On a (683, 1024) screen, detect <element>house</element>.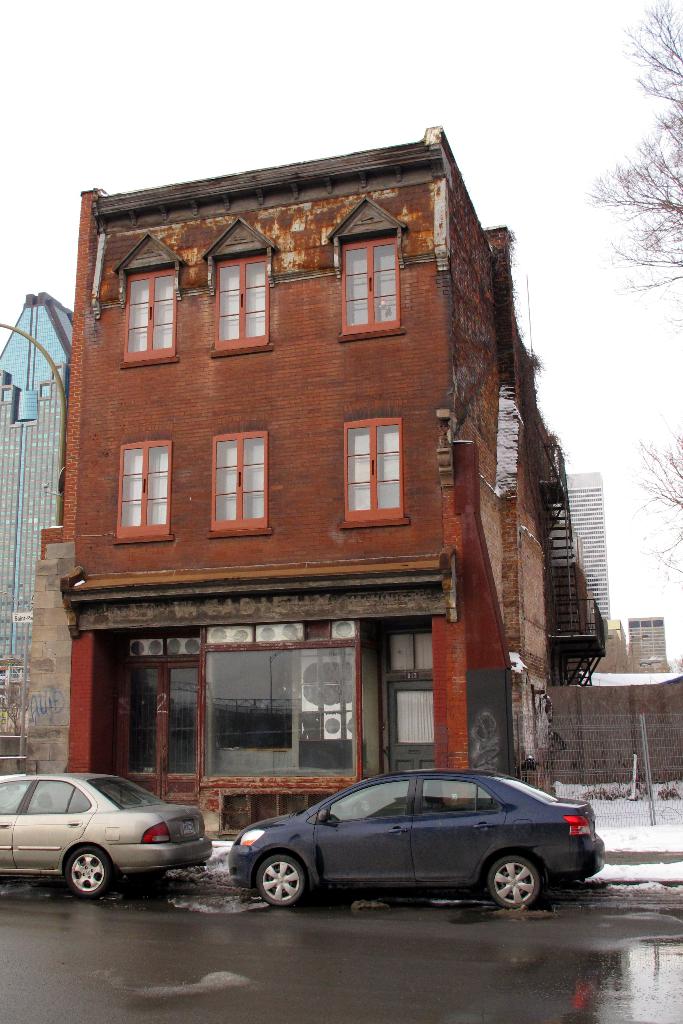
bbox=[0, 274, 64, 753].
